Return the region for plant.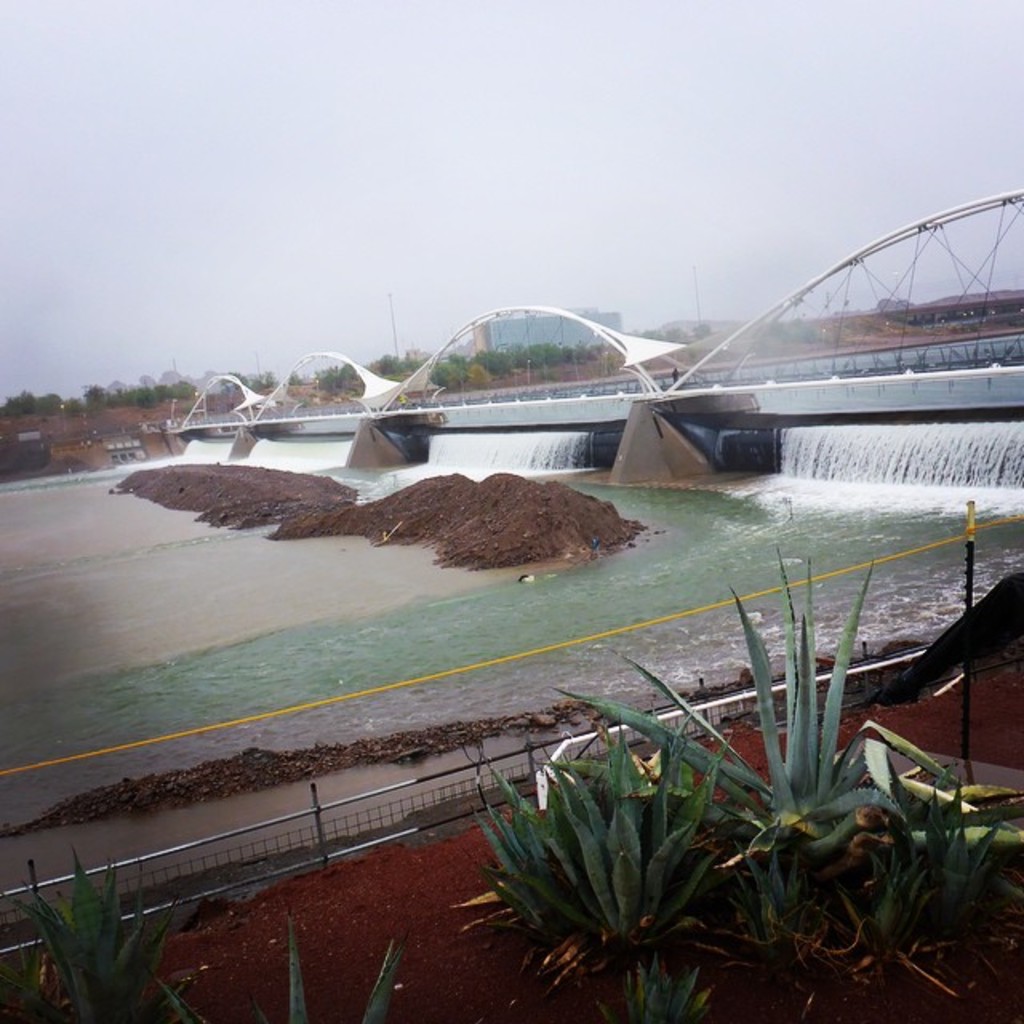
(left=288, top=918, right=317, bottom=1022).
